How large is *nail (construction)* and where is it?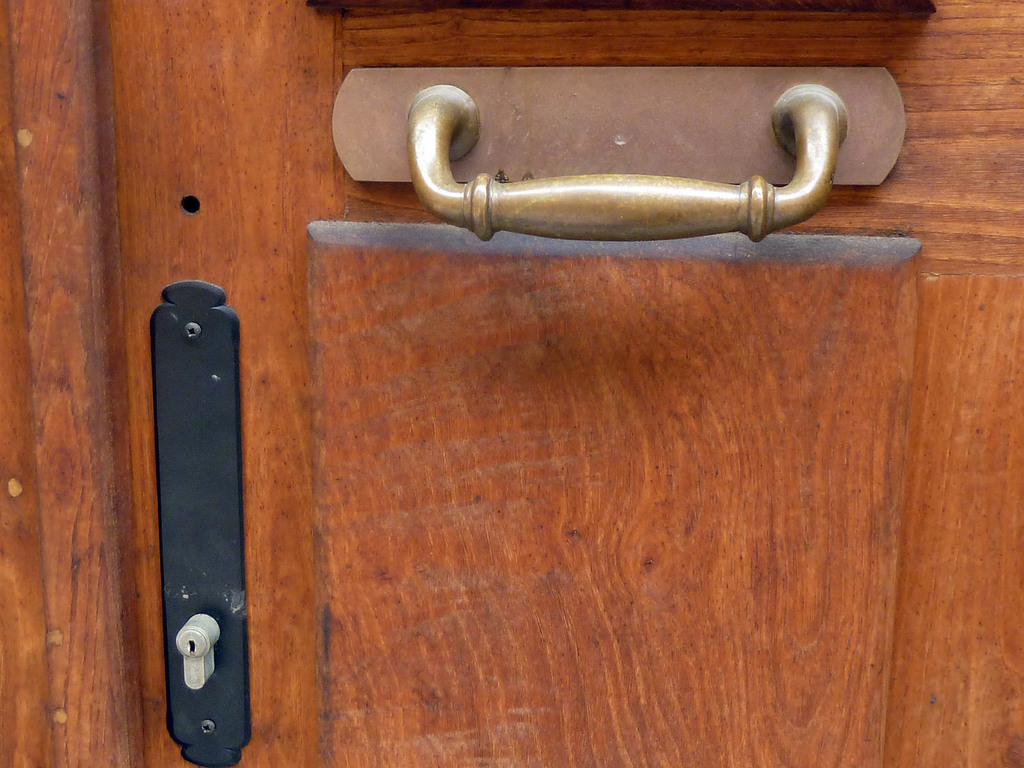
Bounding box: {"left": 184, "top": 321, "right": 204, "bottom": 340}.
